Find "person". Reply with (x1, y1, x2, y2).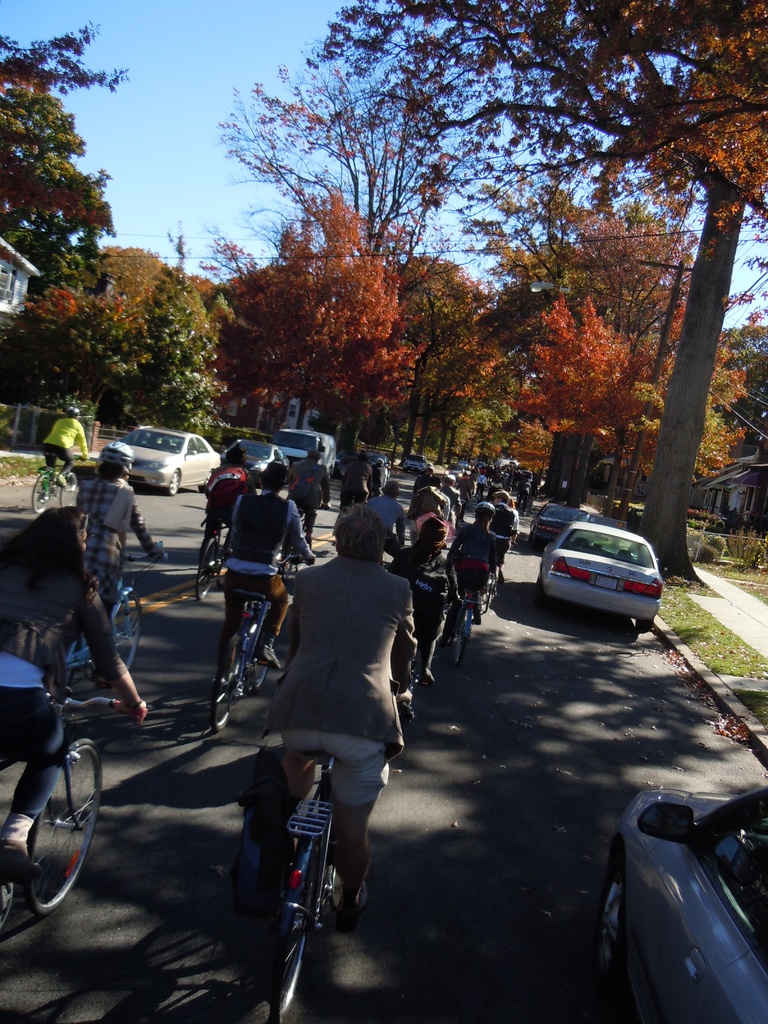
(486, 487, 517, 554).
